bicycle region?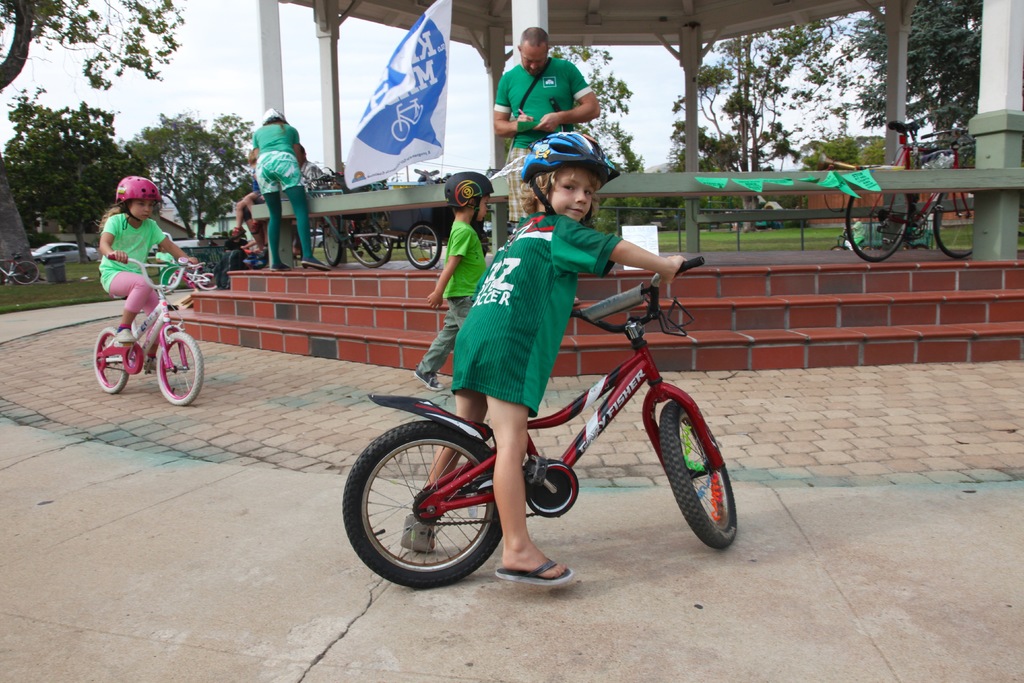
locate(314, 183, 404, 272)
